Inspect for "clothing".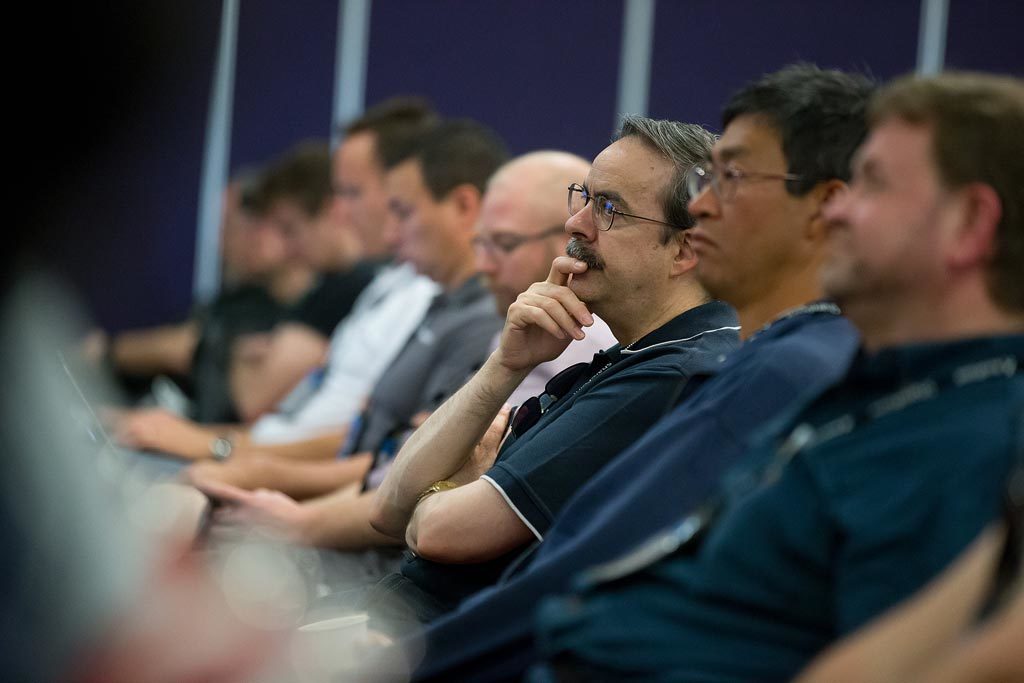
Inspection: x1=197 y1=268 x2=245 y2=429.
